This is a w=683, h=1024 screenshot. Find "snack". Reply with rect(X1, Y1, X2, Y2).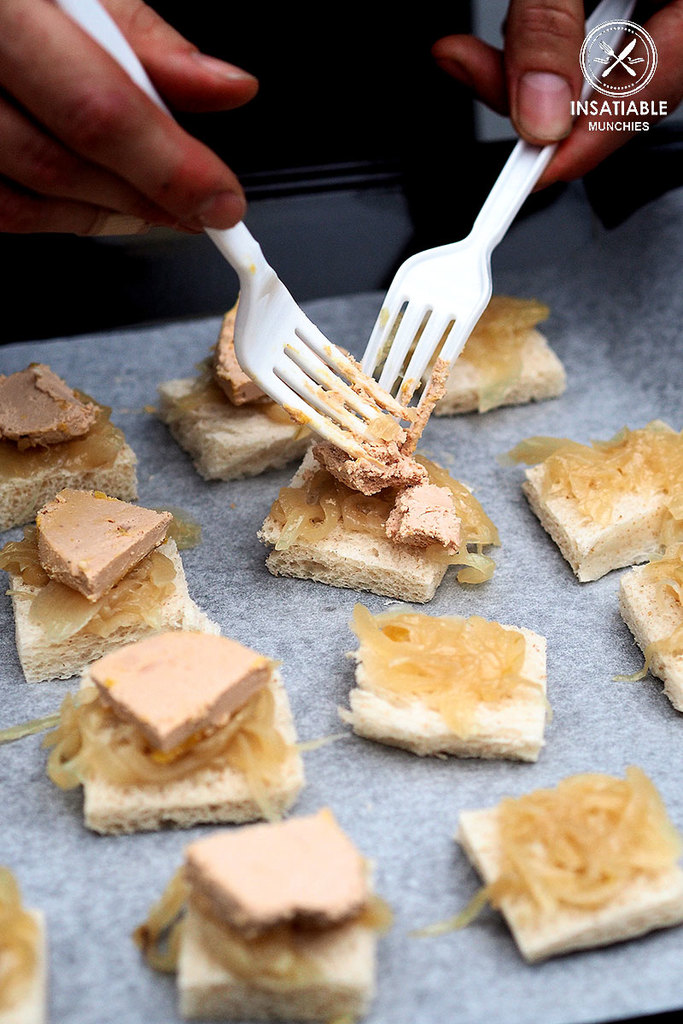
rect(0, 487, 225, 679).
